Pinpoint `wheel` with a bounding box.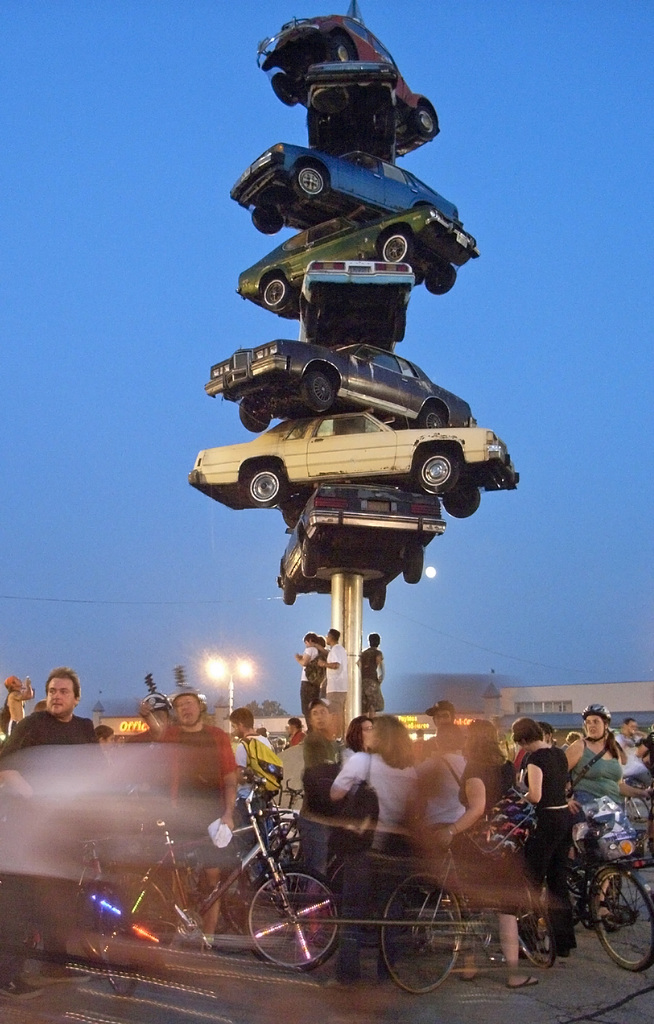
region(219, 855, 282, 939).
